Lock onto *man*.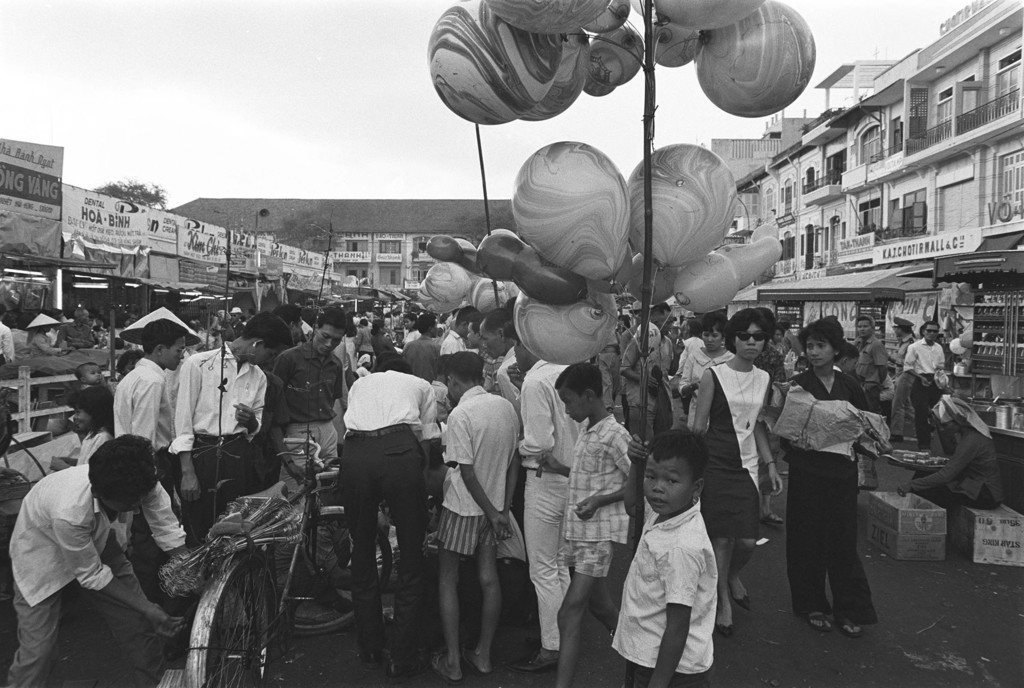
Locked: x1=419, y1=353, x2=523, y2=681.
